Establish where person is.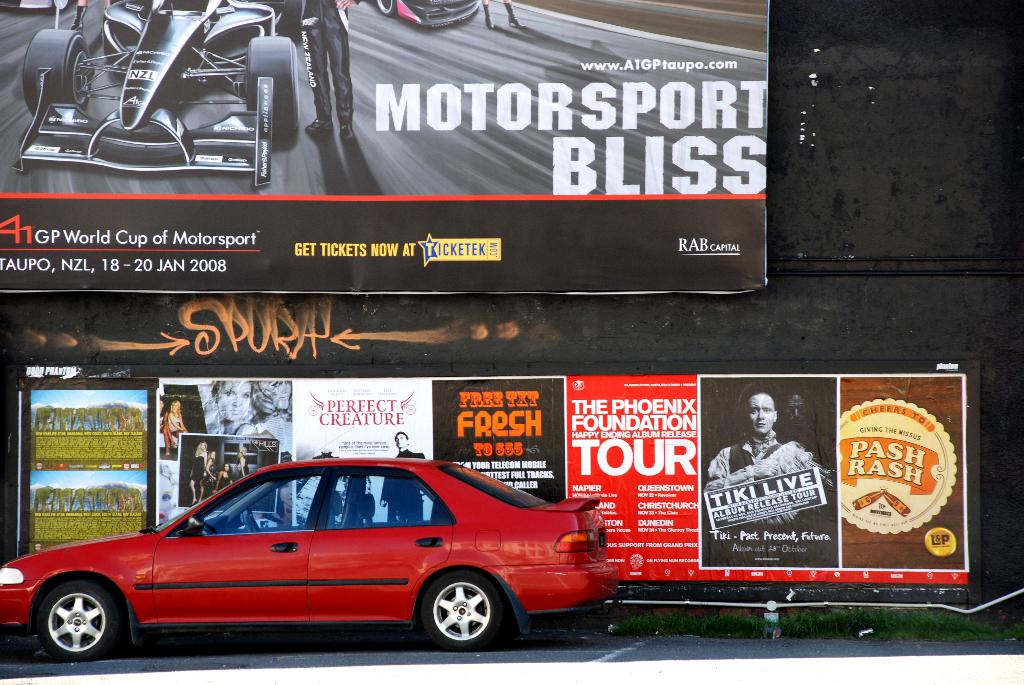
Established at (left=281, top=479, right=294, bottom=531).
